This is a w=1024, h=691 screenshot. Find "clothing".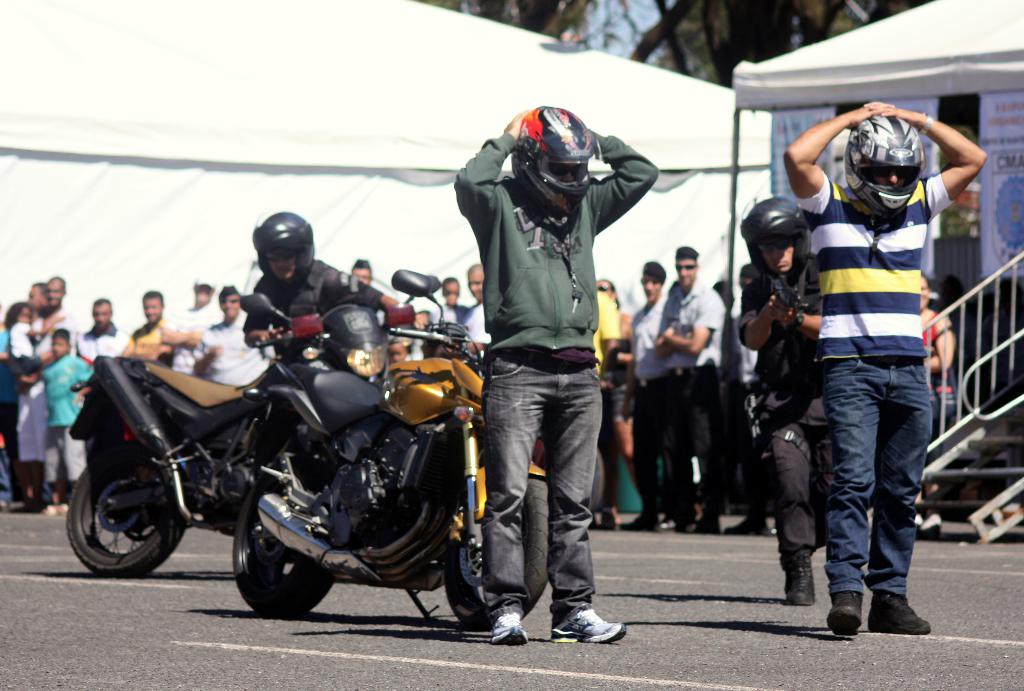
Bounding box: {"x1": 450, "y1": 82, "x2": 658, "y2": 639}.
